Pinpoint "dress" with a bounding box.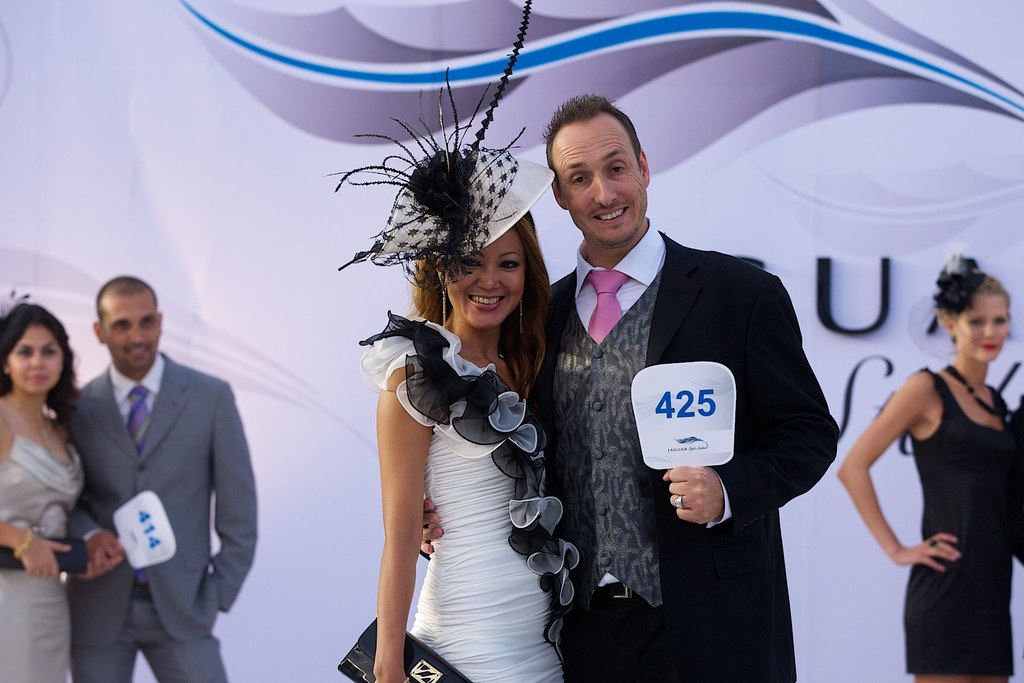
box(356, 306, 568, 682).
